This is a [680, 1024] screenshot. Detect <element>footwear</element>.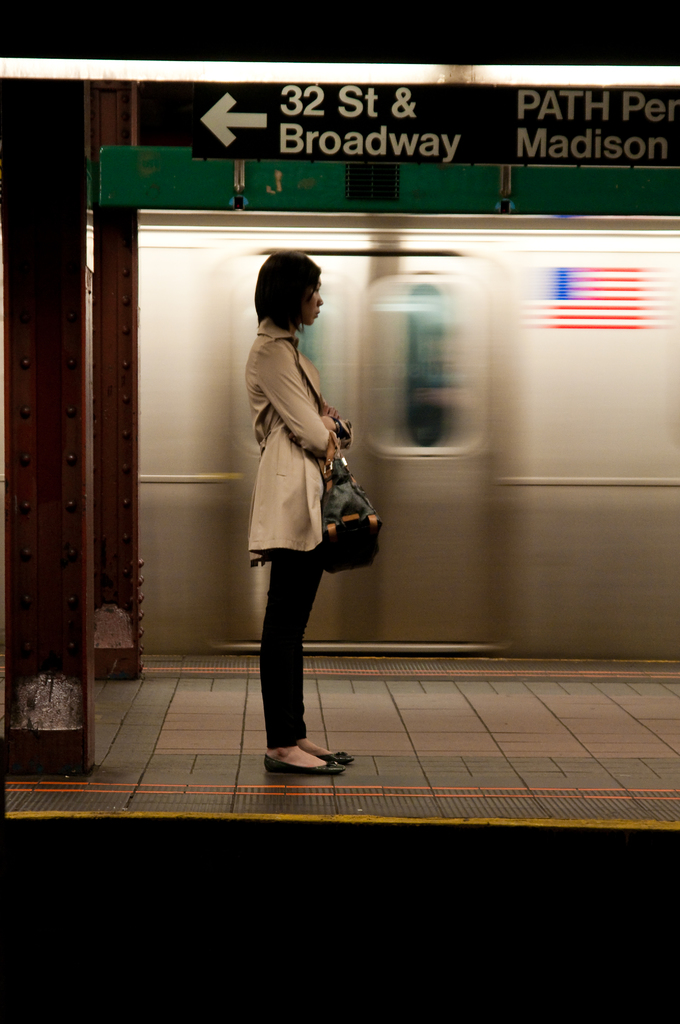
Rect(322, 746, 359, 768).
